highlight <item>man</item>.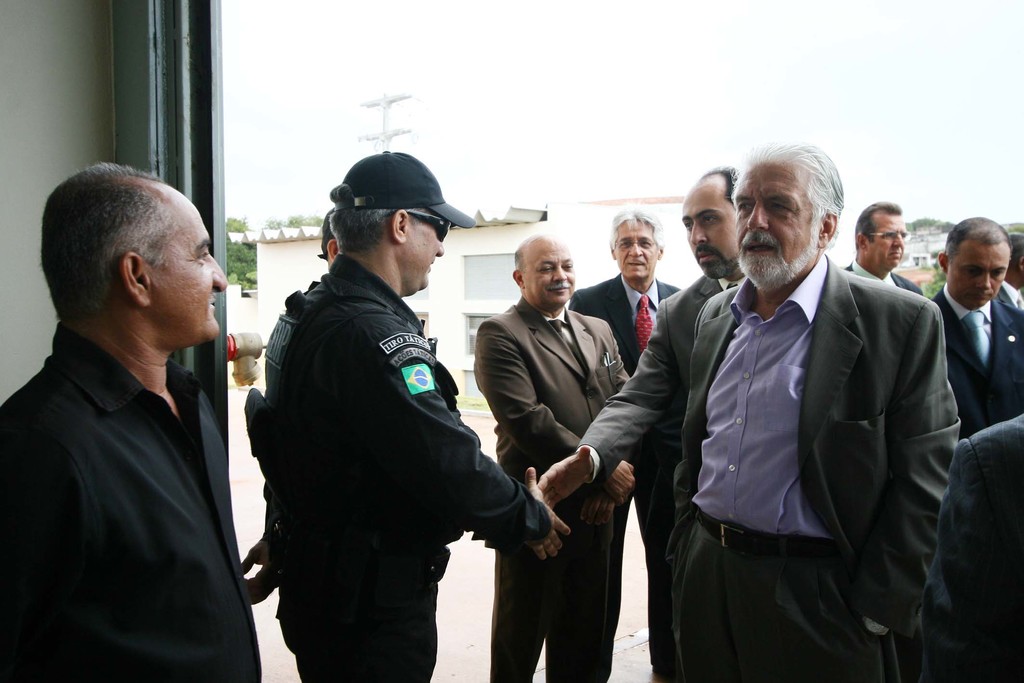
Highlighted region: 929,215,1023,436.
